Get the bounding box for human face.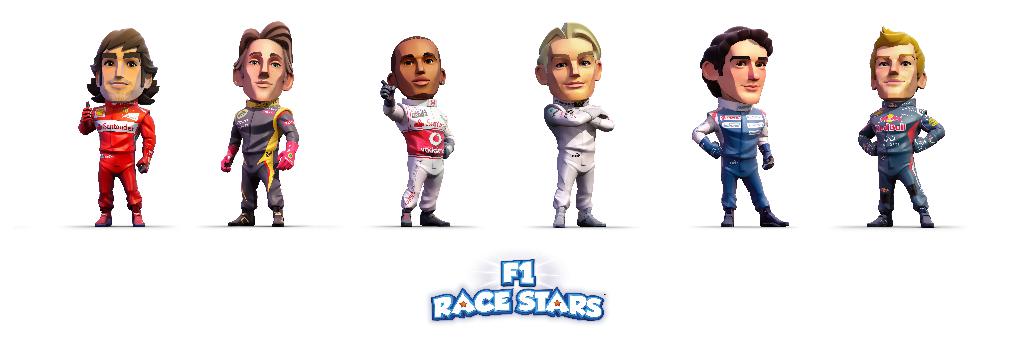
x1=546 y1=33 x2=597 y2=101.
